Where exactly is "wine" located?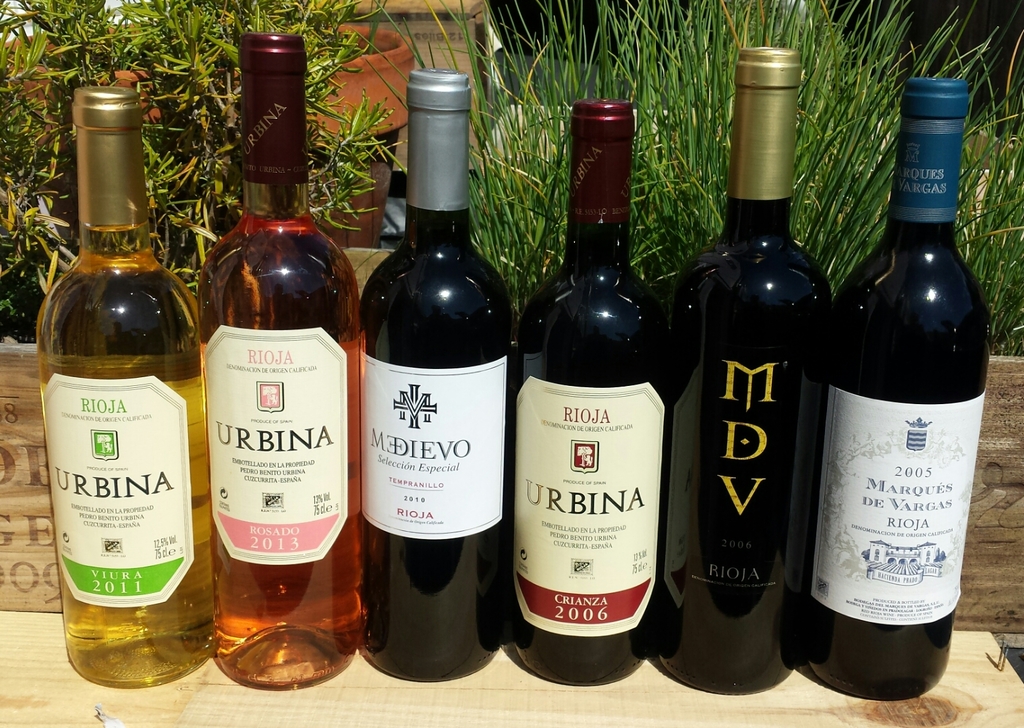
Its bounding box is x1=831, y1=78, x2=993, y2=700.
